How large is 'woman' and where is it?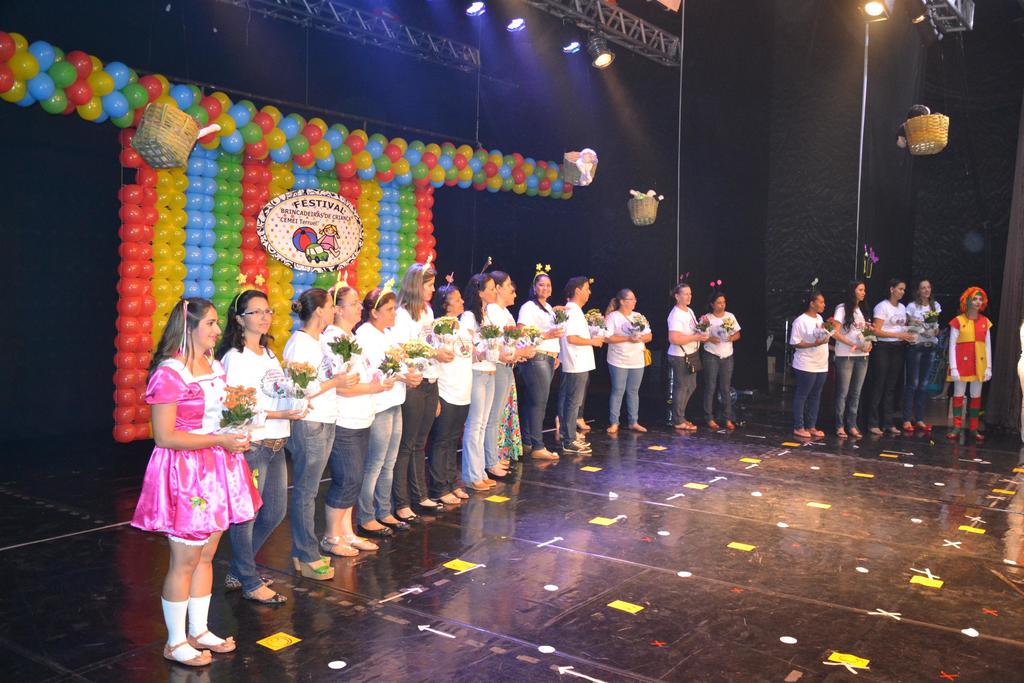
Bounding box: box(698, 291, 749, 431).
